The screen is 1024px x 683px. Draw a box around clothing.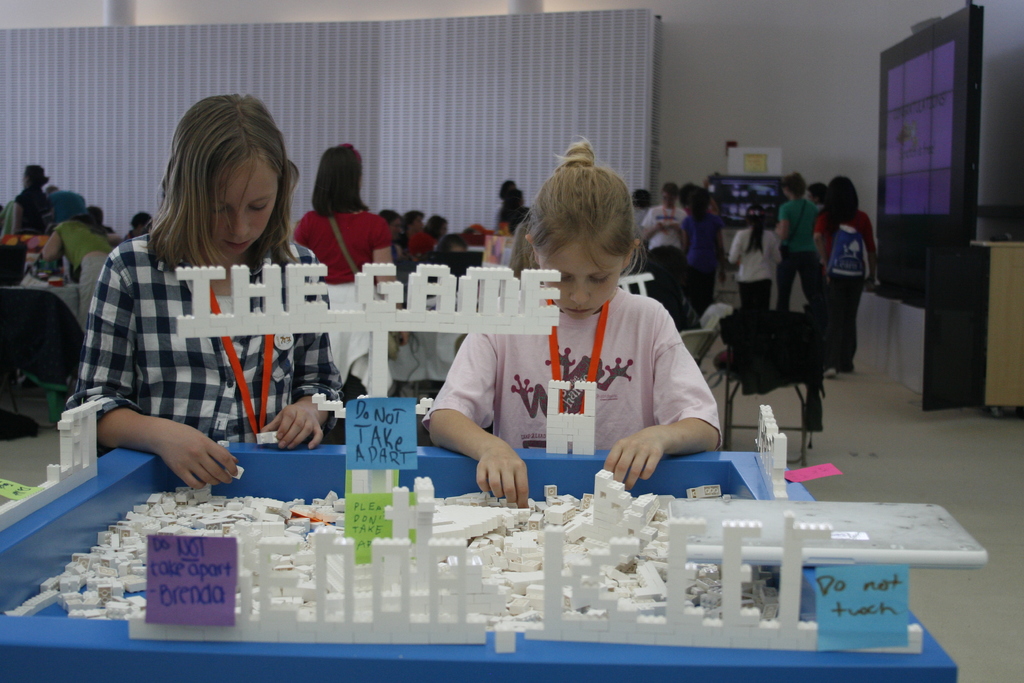
<bbox>60, 225, 338, 466</bbox>.
